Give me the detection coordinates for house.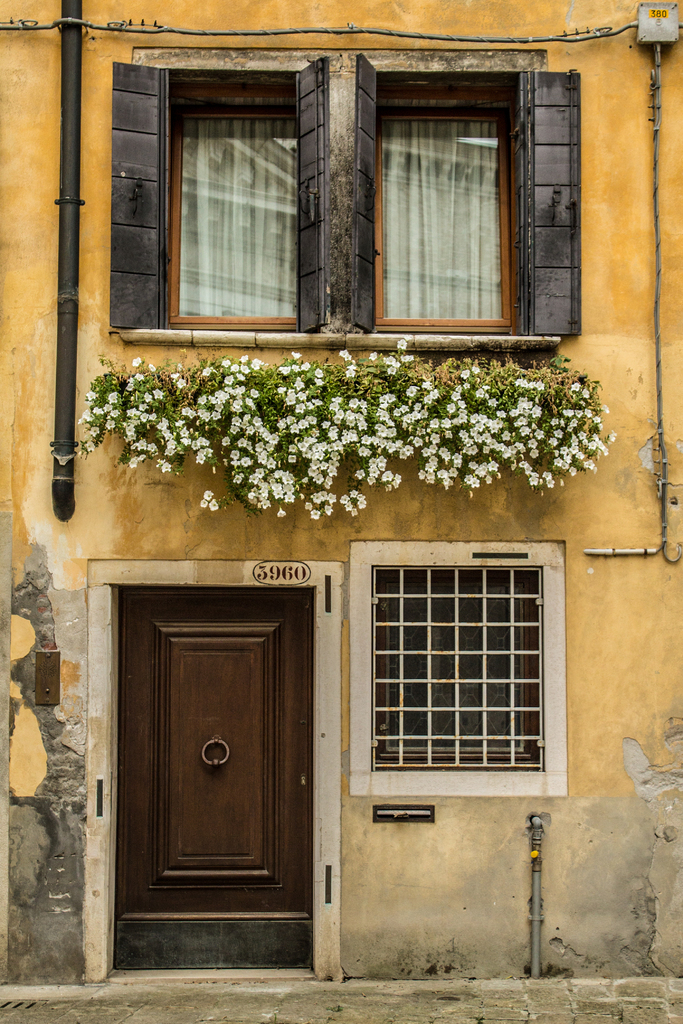
left=41, top=0, right=682, bottom=993.
